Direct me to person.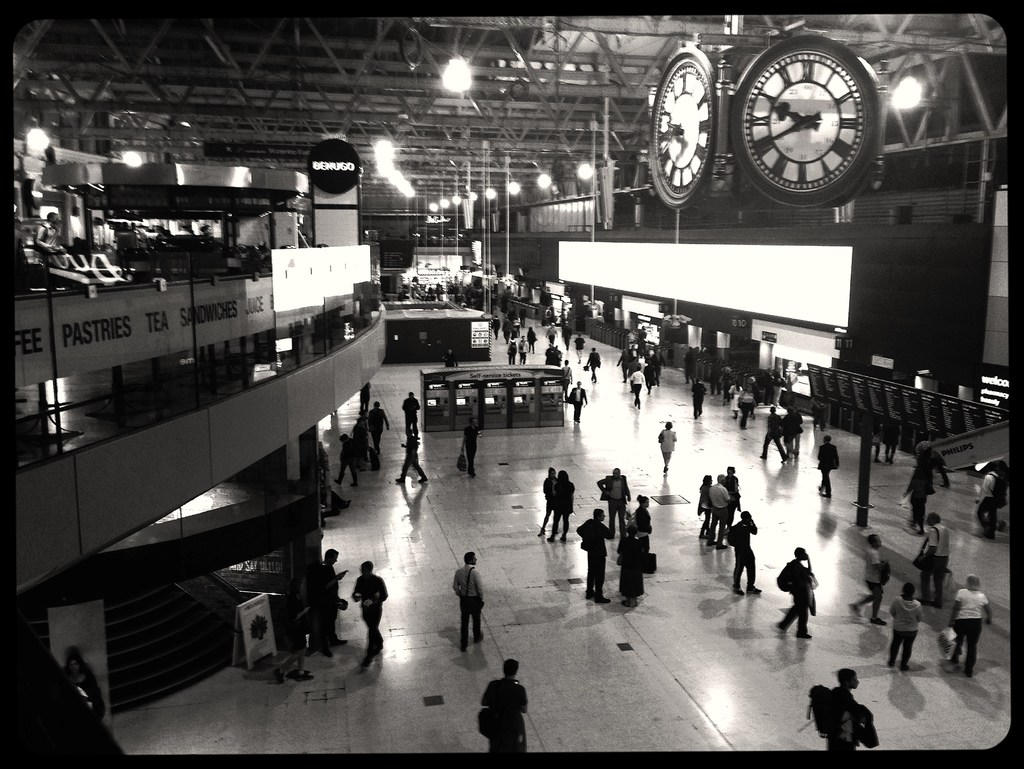
Direction: {"x1": 653, "y1": 420, "x2": 680, "y2": 474}.
